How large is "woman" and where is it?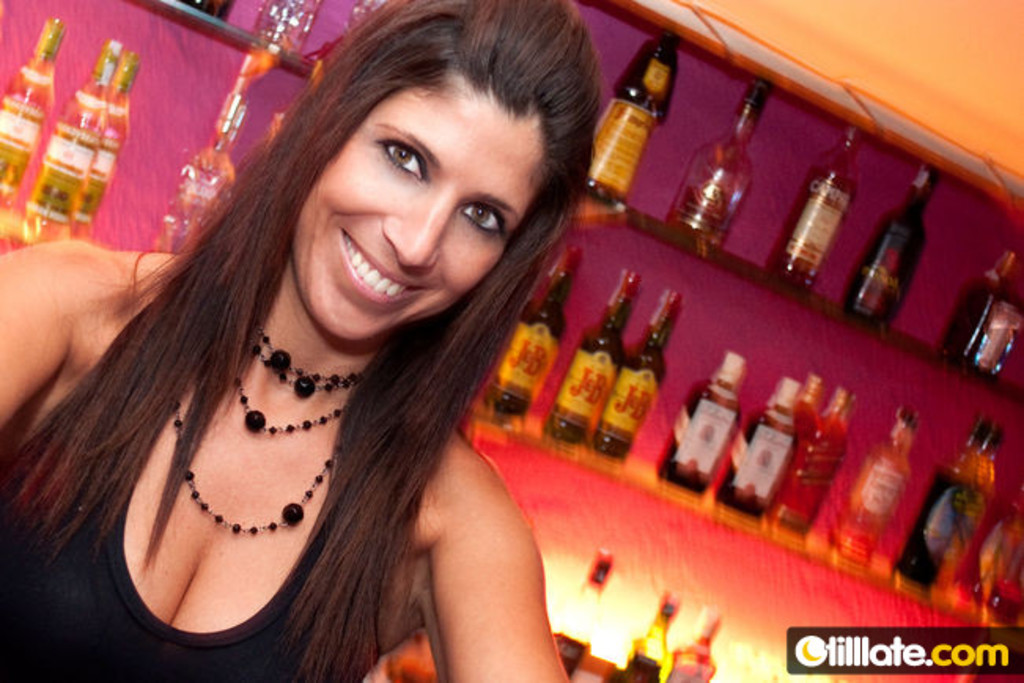
Bounding box: select_region(17, 8, 665, 681).
